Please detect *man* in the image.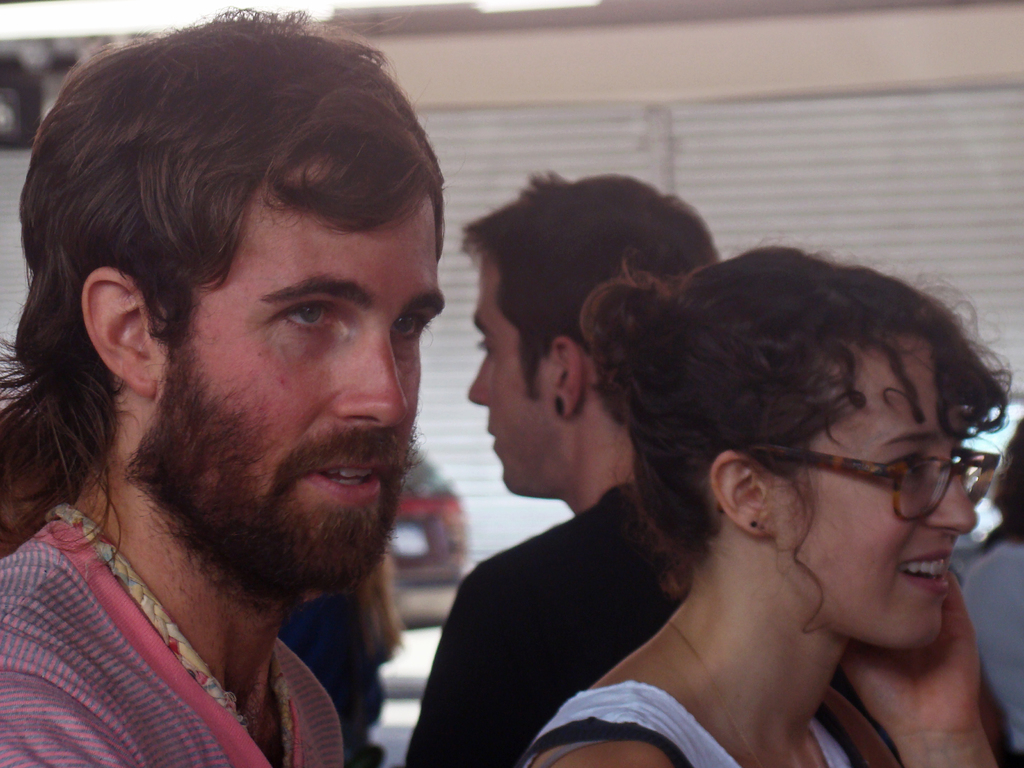
{"x1": 407, "y1": 207, "x2": 1023, "y2": 767}.
